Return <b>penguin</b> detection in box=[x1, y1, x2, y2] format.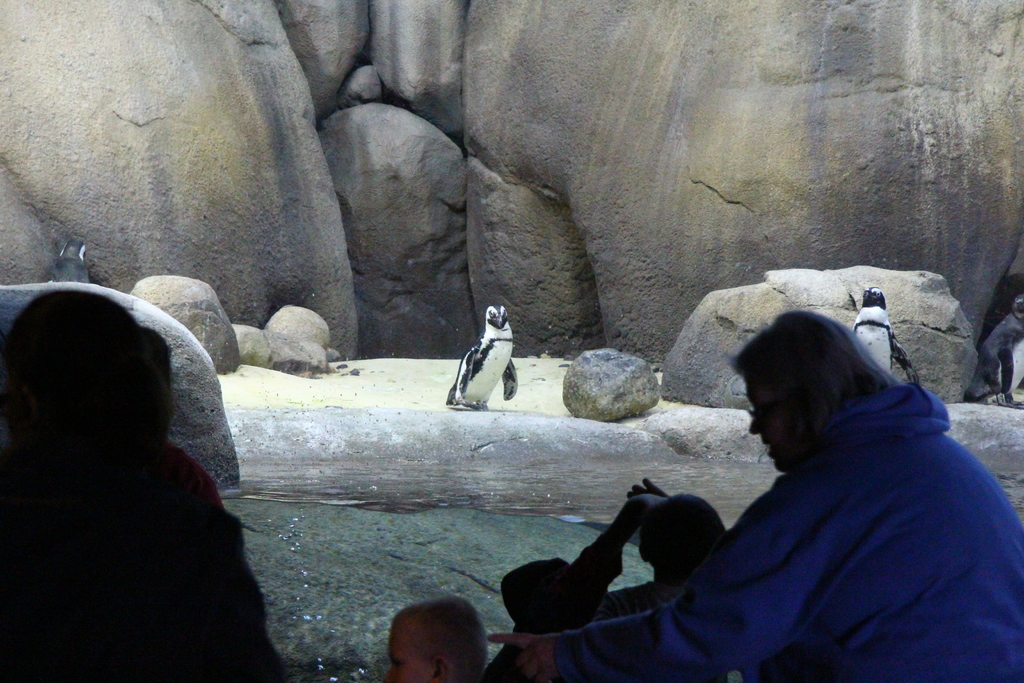
box=[446, 313, 524, 418].
